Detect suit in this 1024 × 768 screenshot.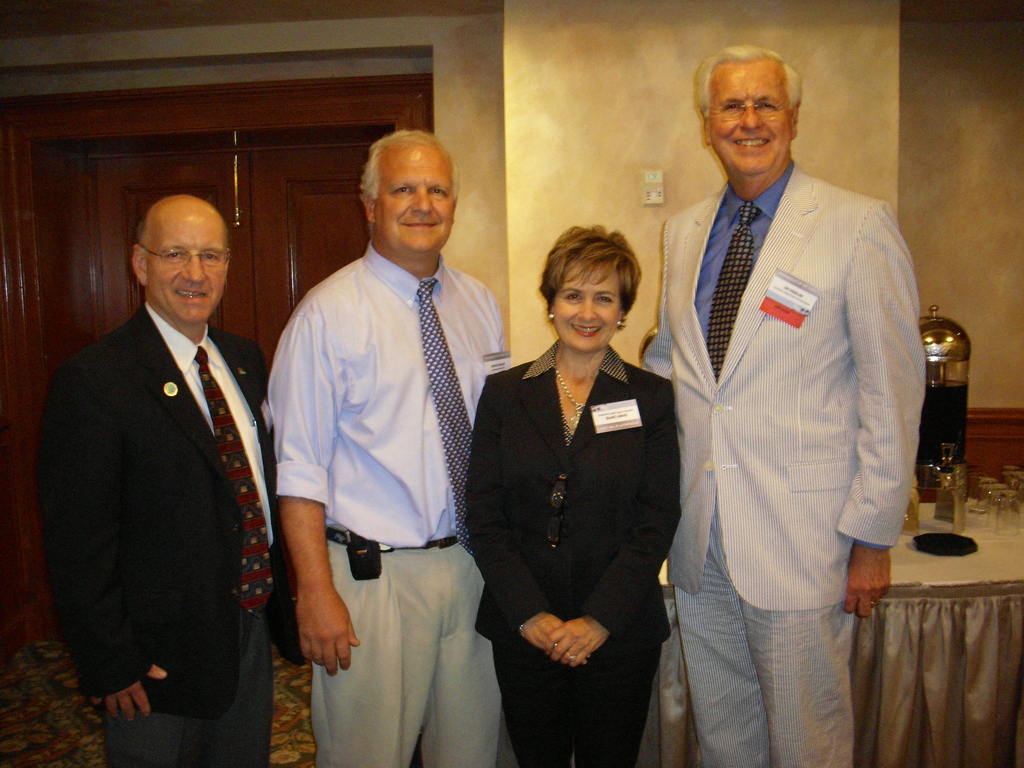
Detection: bbox=(461, 335, 685, 767).
